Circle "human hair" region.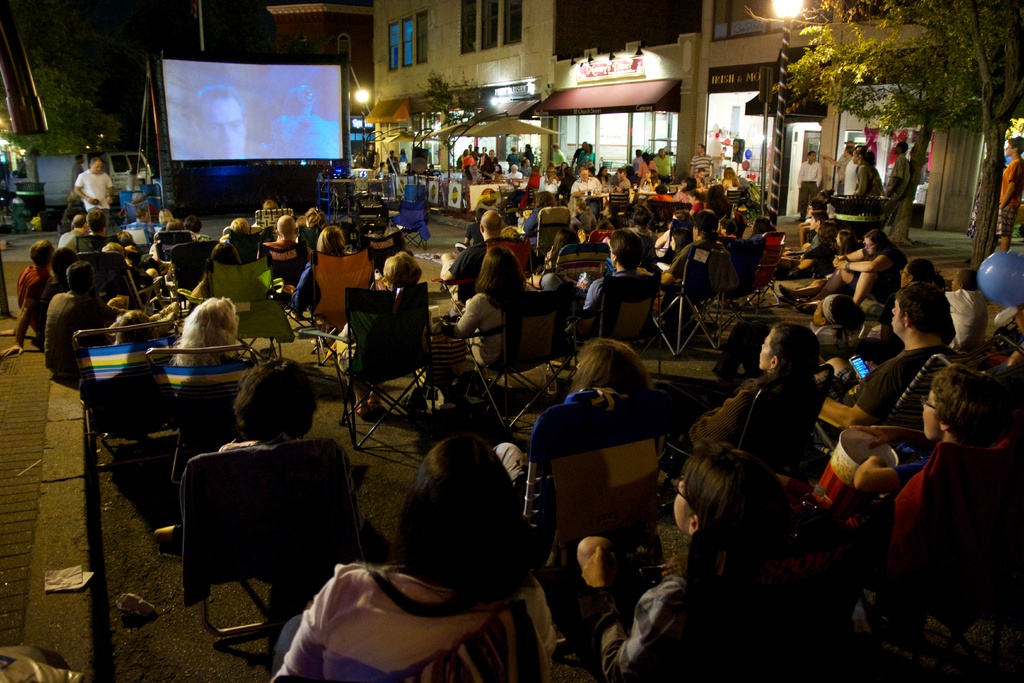
Region: detection(229, 215, 250, 238).
